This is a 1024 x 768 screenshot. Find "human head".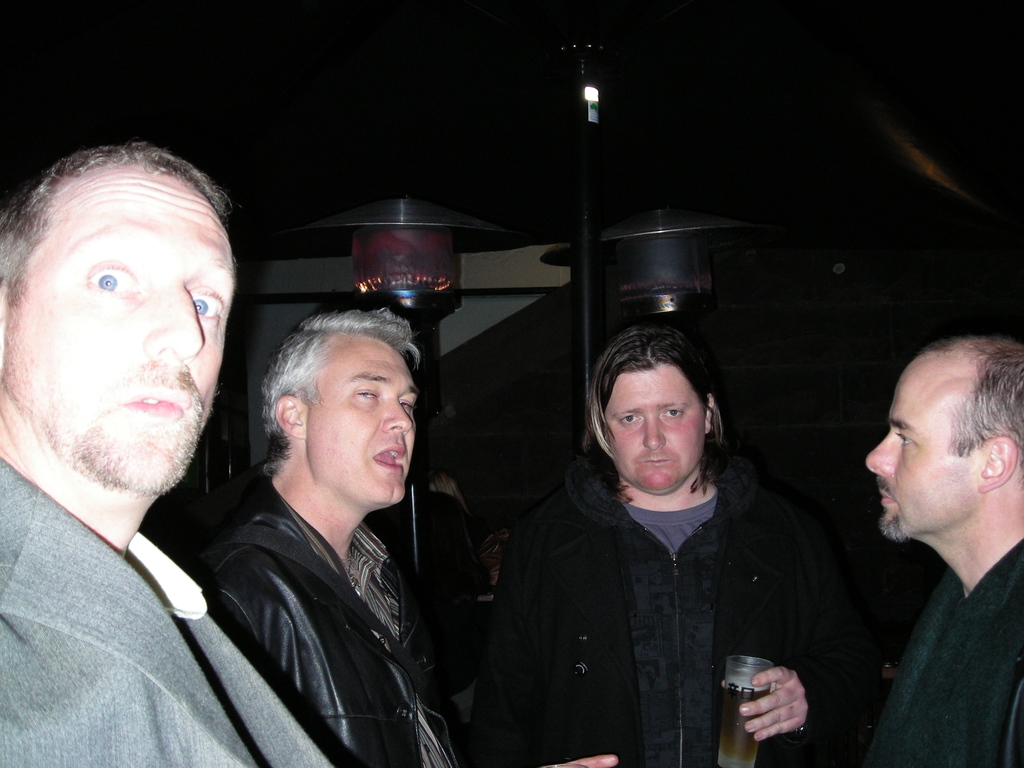
Bounding box: detection(865, 333, 1023, 538).
